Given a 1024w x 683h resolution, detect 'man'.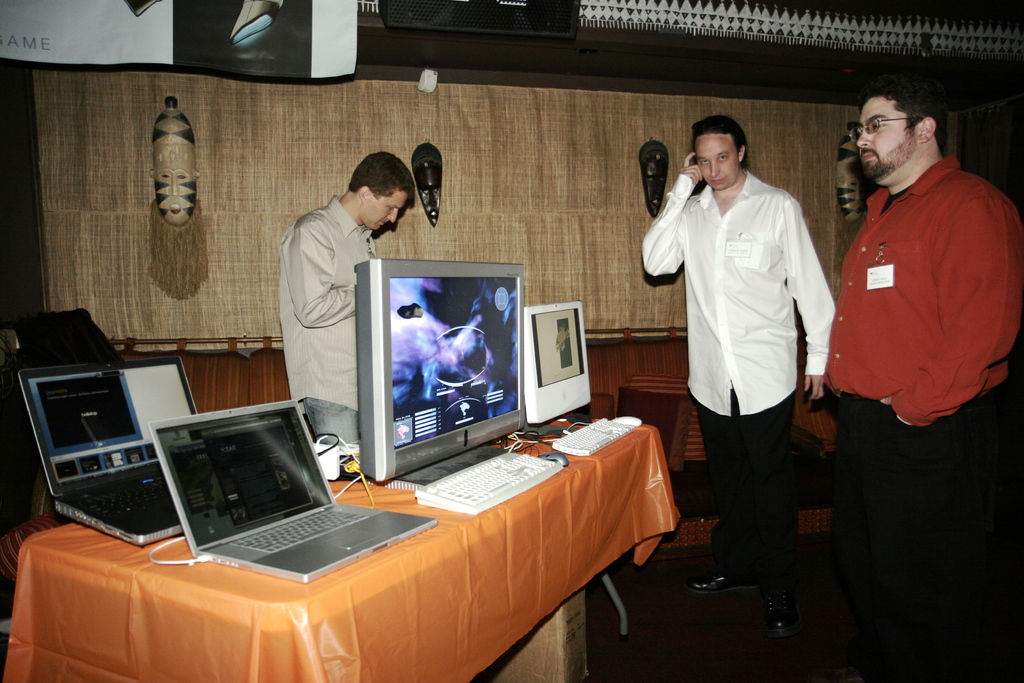
left=627, top=115, right=847, bottom=641.
